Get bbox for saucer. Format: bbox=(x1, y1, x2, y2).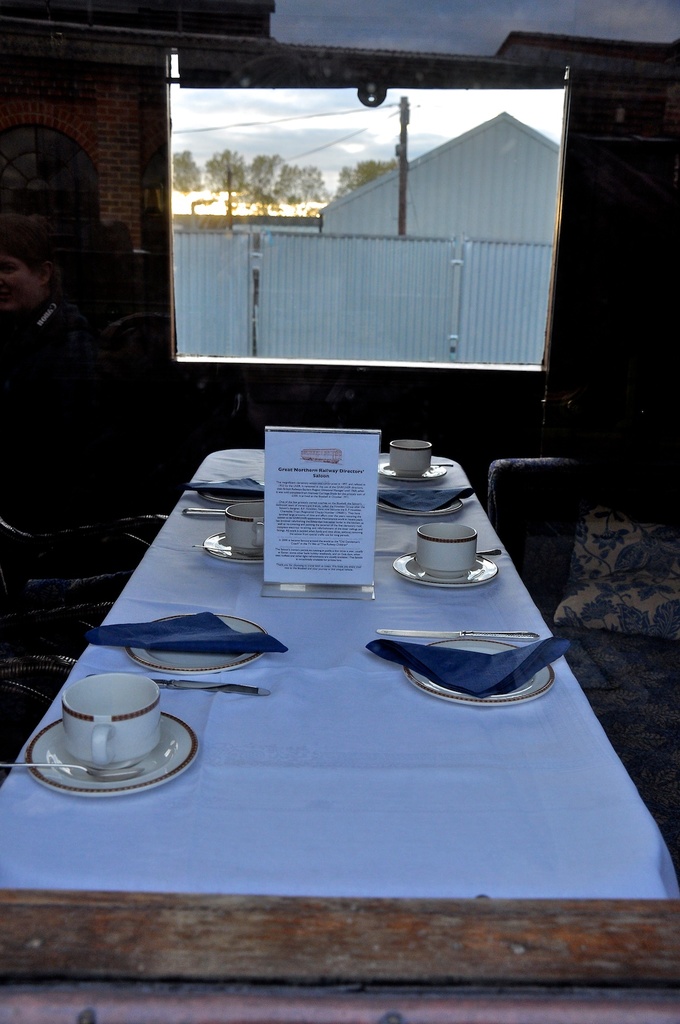
bbox=(29, 698, 199, 804).
